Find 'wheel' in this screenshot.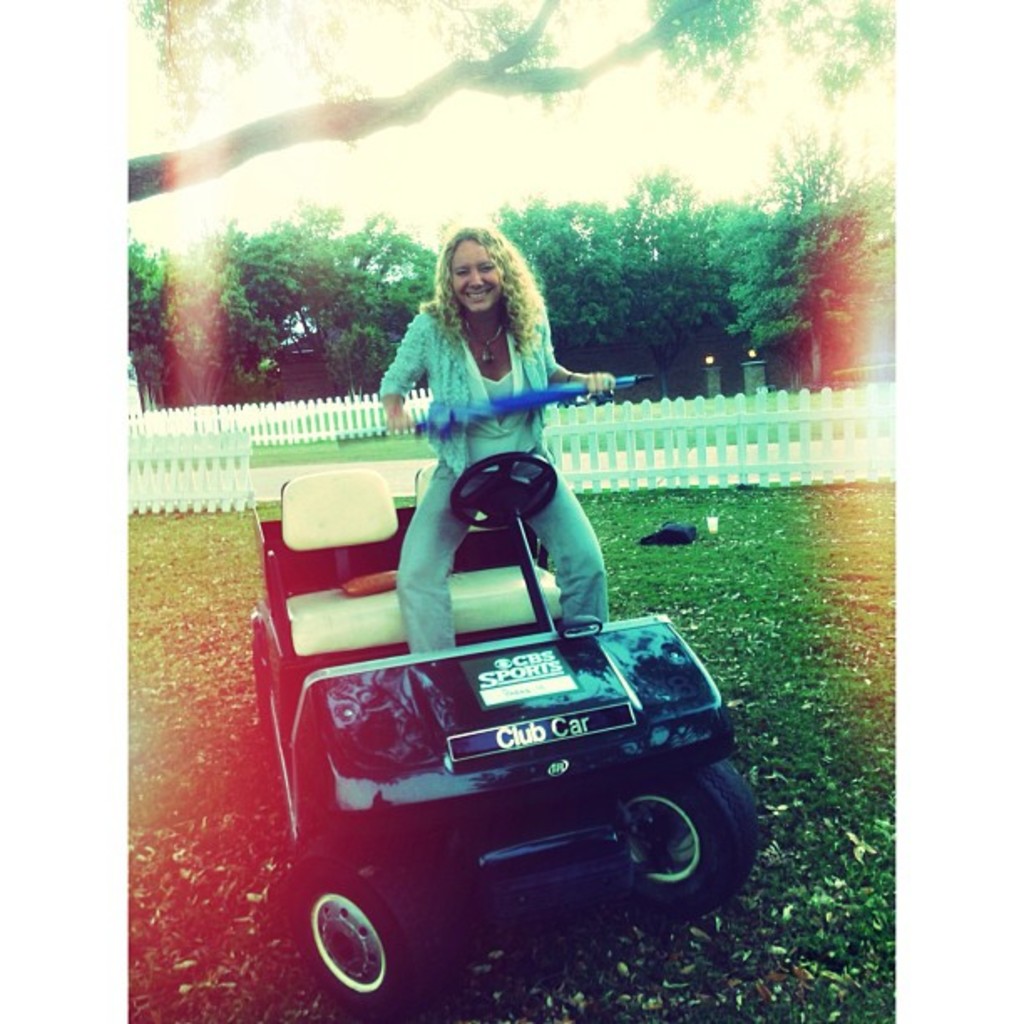
The bounding box for 'wheel' is (276,847,448,1014).
